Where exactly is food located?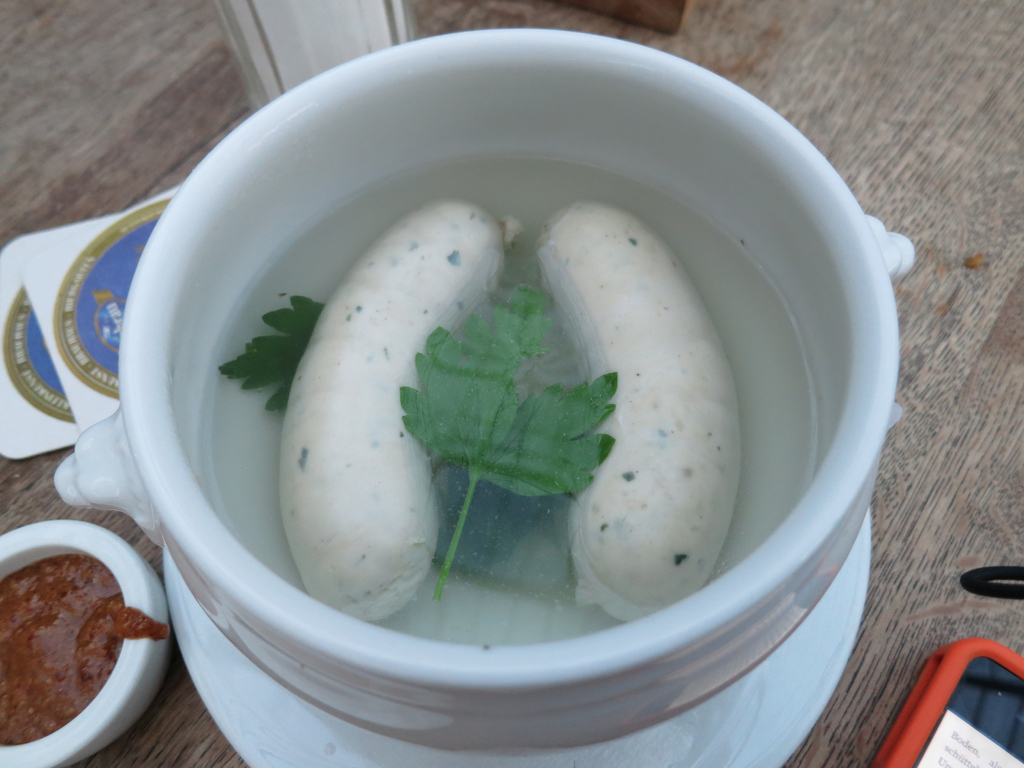
Its bounding box is crop(0, 556, 166, 744).
